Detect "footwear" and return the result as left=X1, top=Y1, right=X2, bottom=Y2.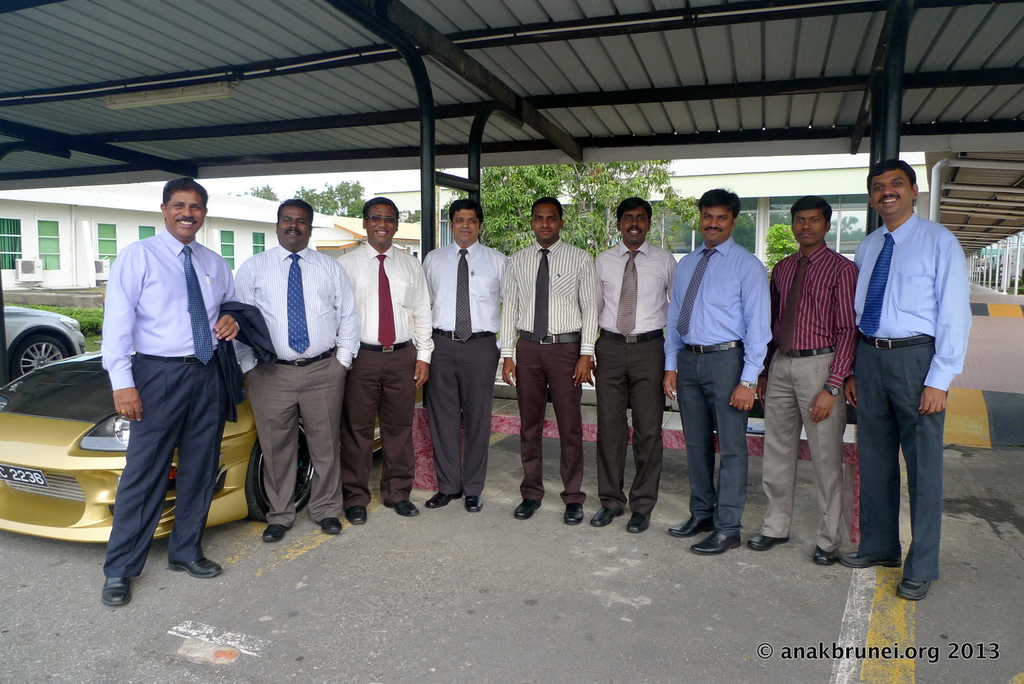
left=169, top=555, right=223, bottom=578.
